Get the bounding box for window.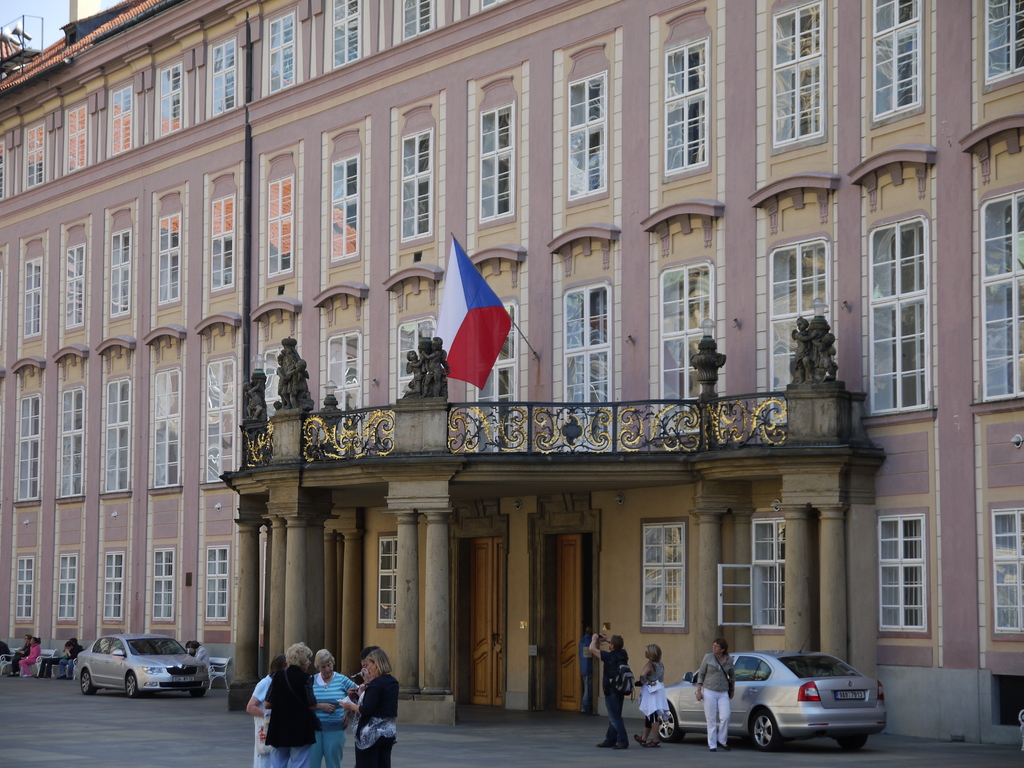
{"left": 556, "top": 278, "right": 616, "bottom": 435}.
